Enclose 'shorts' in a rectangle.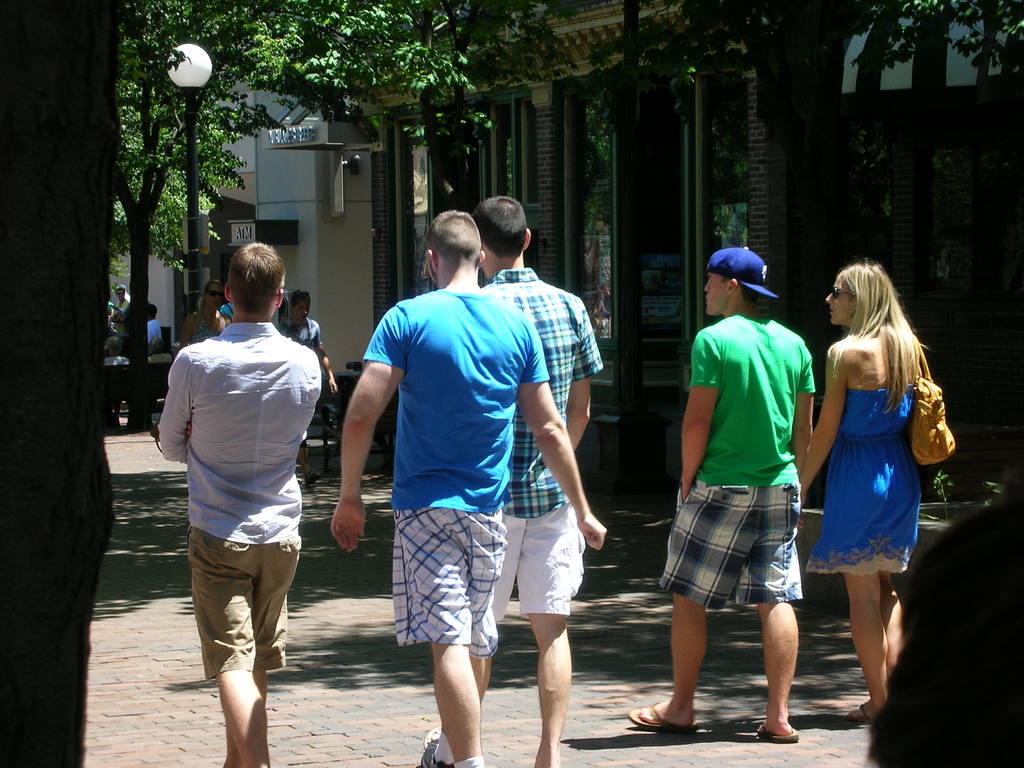
(left=655, top=490, right=804, bottom=605).
